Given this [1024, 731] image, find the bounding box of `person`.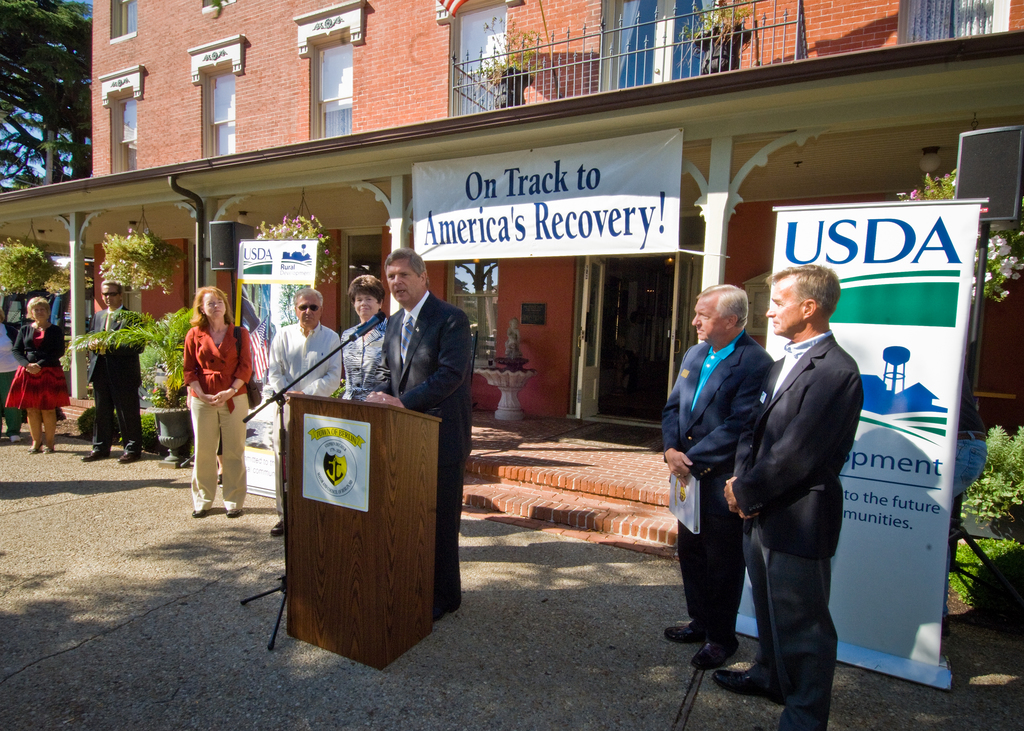
[79, 277, 143, 472].
